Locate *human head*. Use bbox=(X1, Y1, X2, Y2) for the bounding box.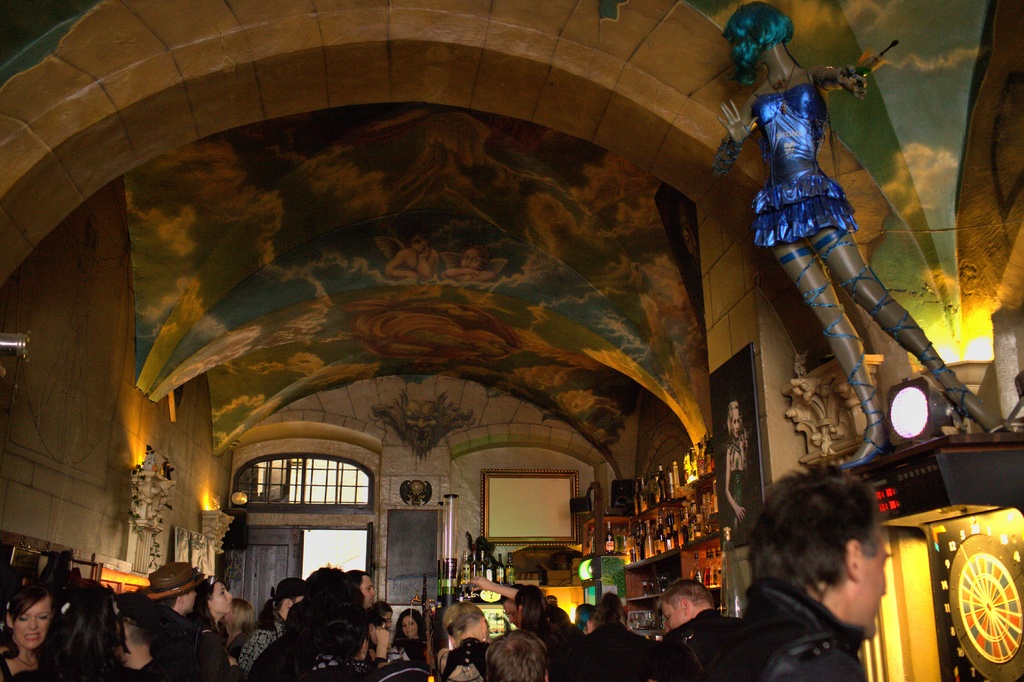
bbox=(501, 596, 518, 626).
